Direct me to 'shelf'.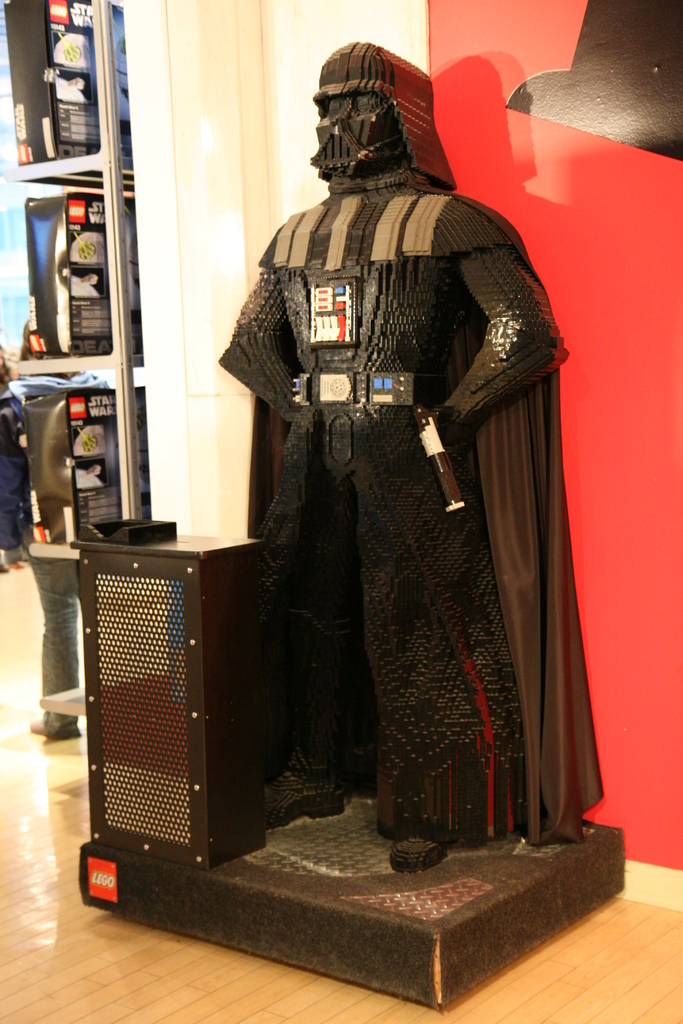
Direction: <box>0,0,142,164</box>.
